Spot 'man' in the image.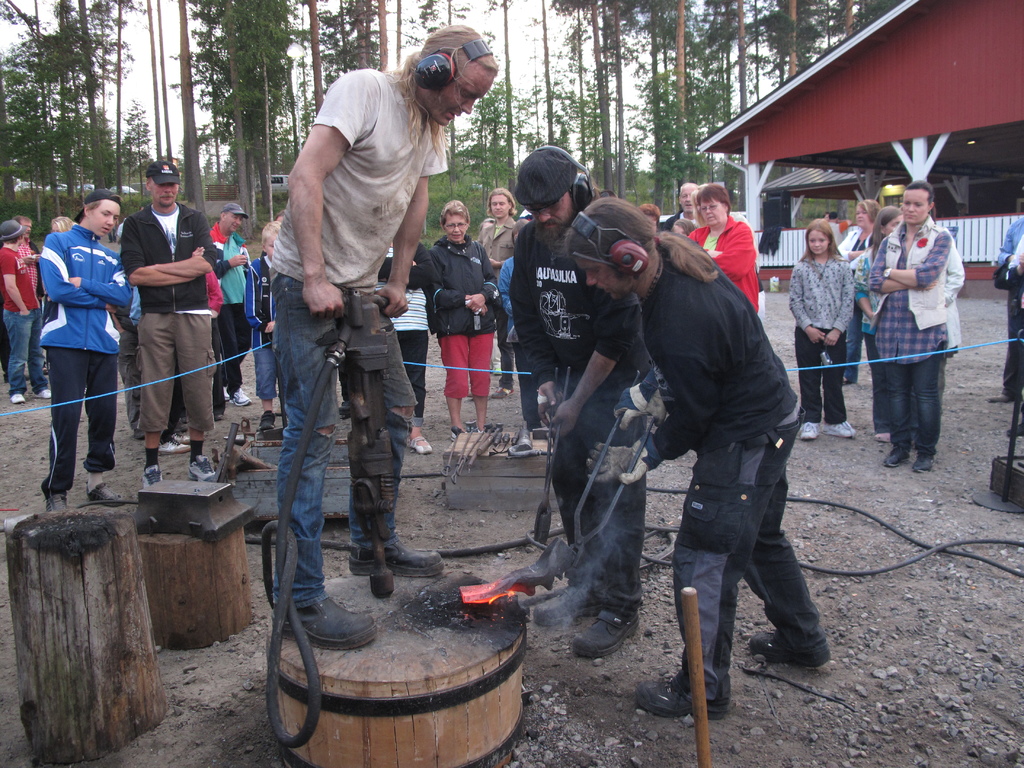
'man' found at x1=117 y1=161 x2=223 y2=484.
